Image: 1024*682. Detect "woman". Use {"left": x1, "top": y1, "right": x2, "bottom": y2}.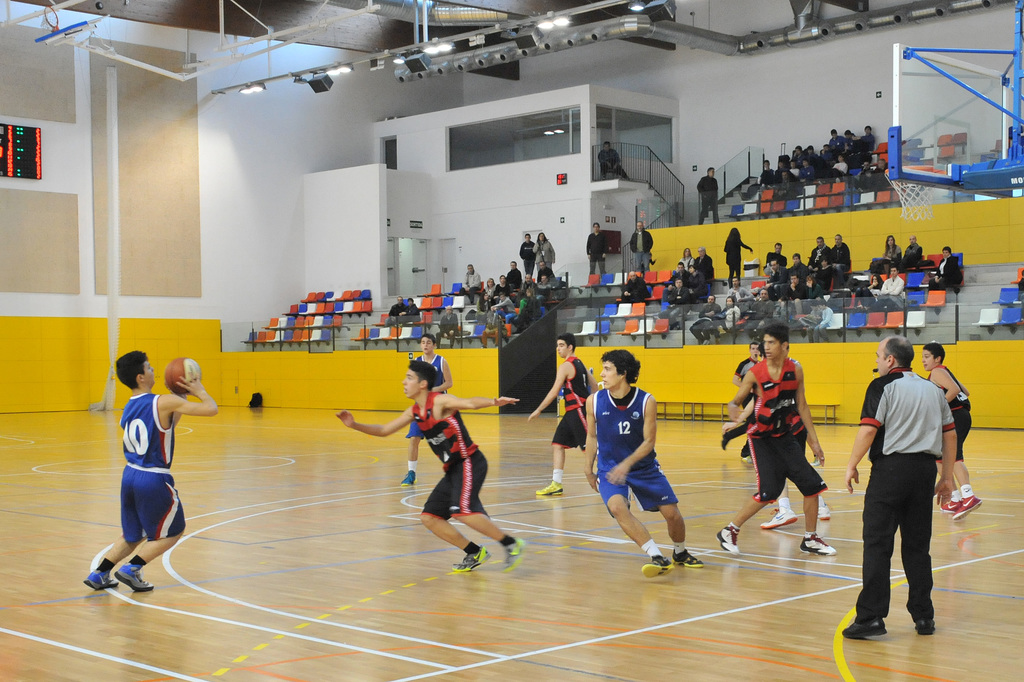
{"left": 393, "top": 297, "right": 420, "bottom": 331}.
